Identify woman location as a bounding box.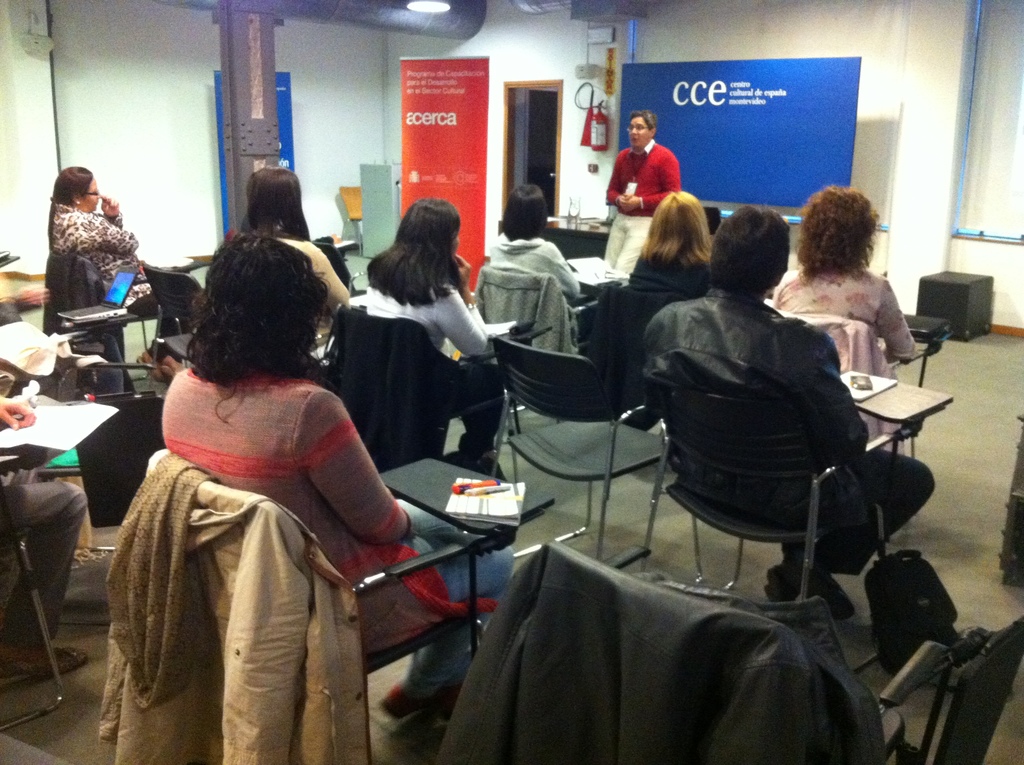
{"left": 228, "top": 162, "right": 357, "bottom": 376}.
